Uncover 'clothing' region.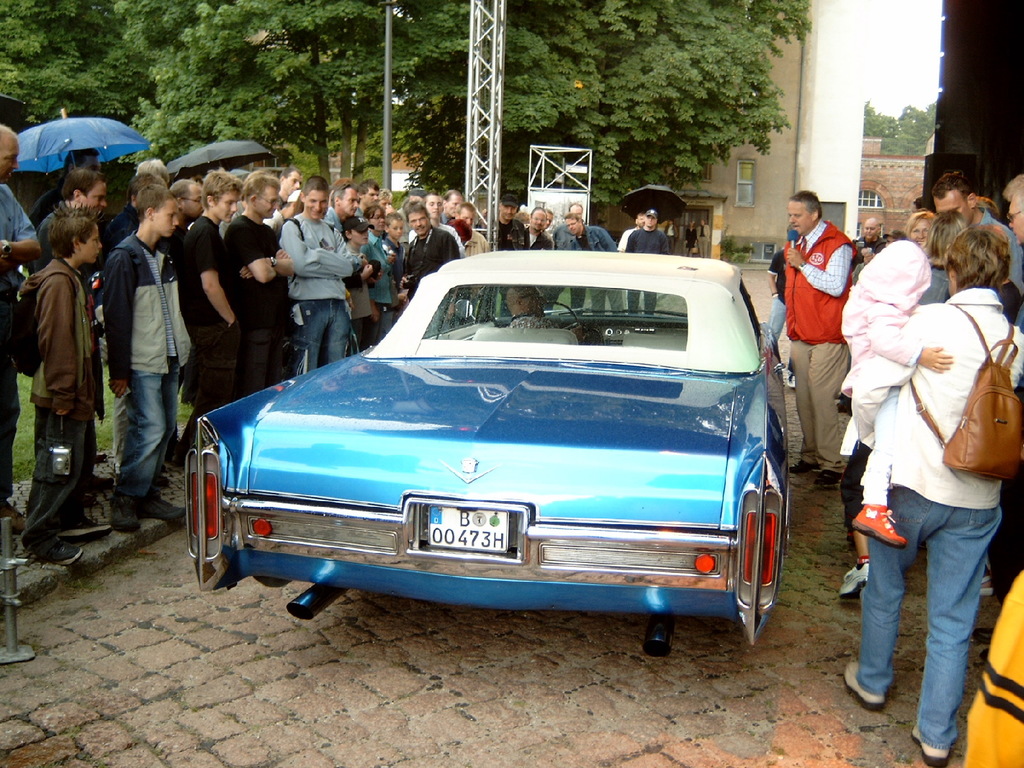
Uncovered: bbox(477, 216, 513, 253).
